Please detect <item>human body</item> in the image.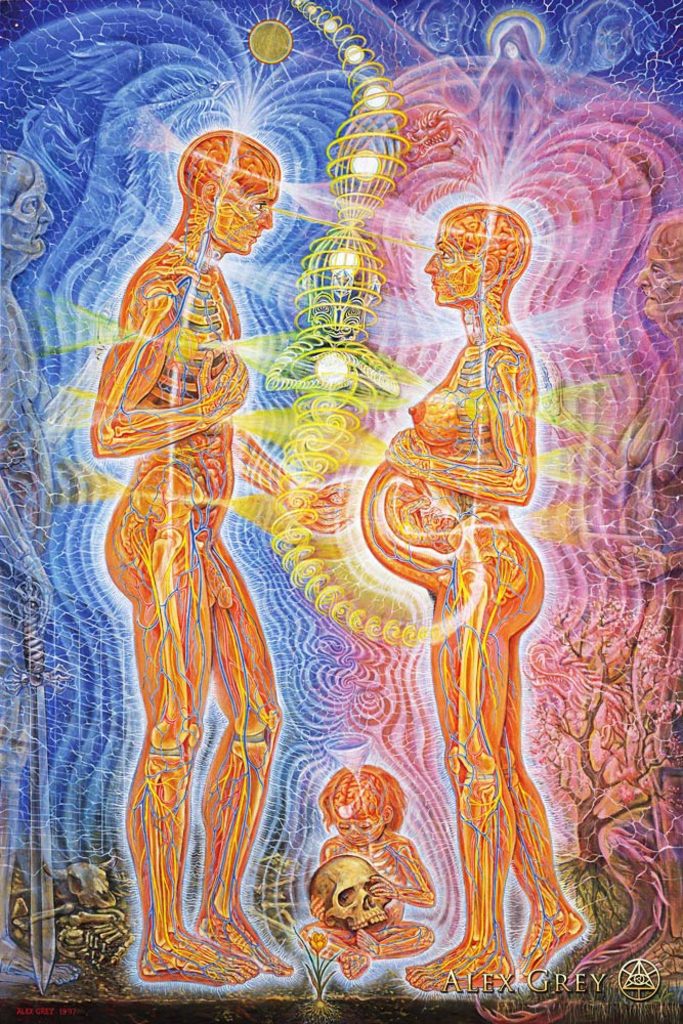
593 210 682 975.
